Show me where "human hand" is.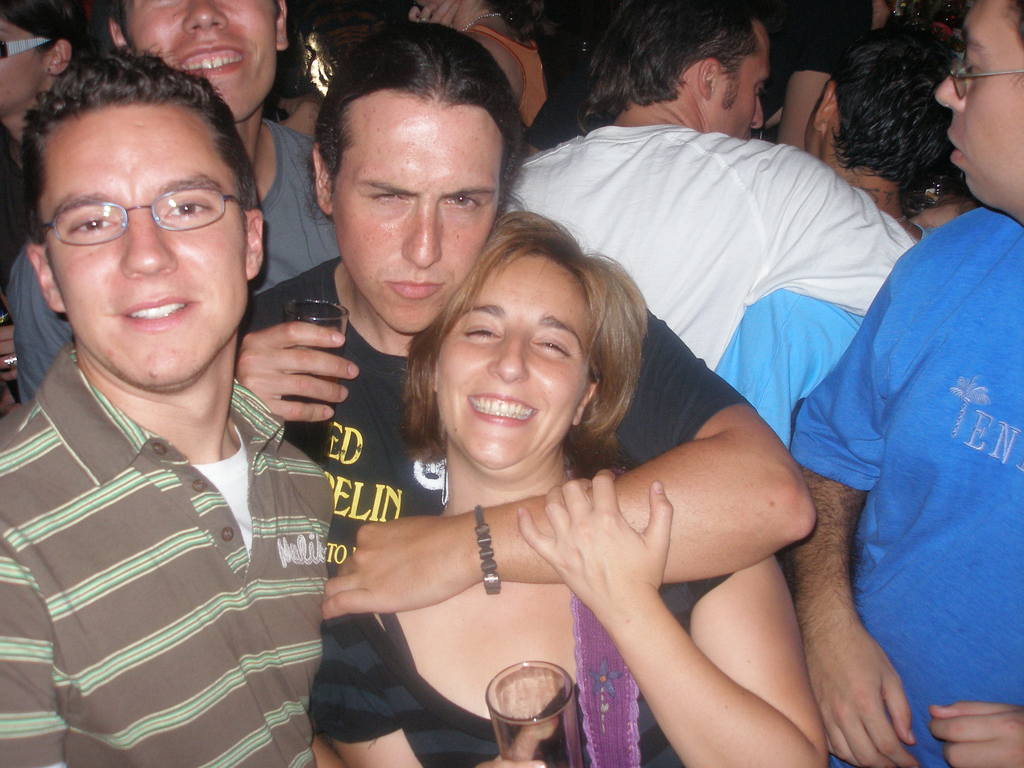
"human hand" is at crop(241, 320, 361, 424).
